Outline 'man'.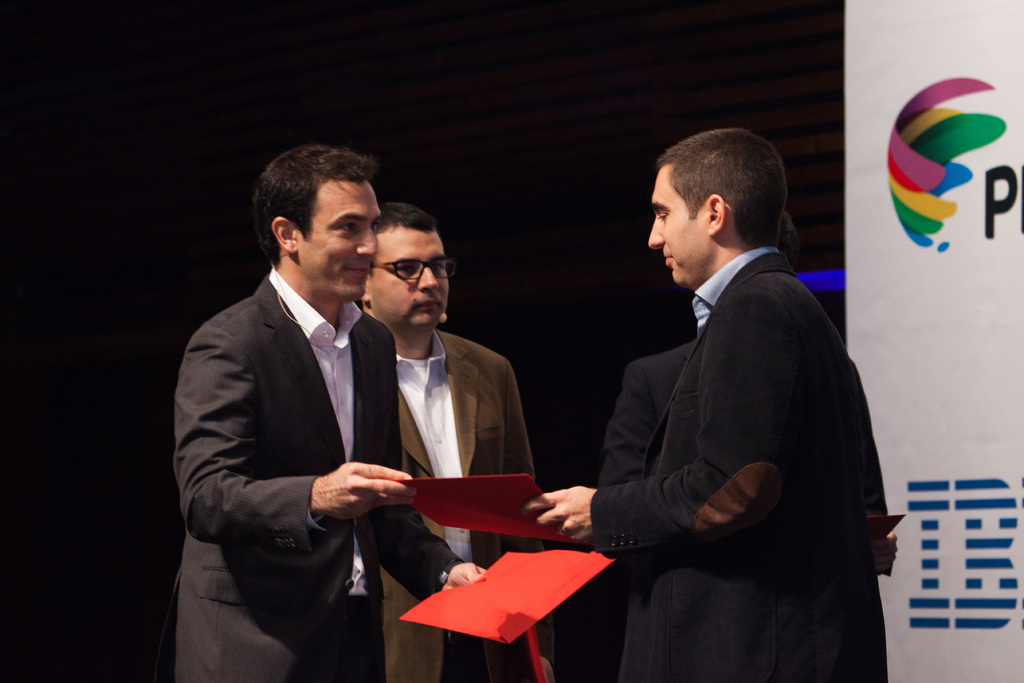
Outline: box=[360, 198, 555, 682].
